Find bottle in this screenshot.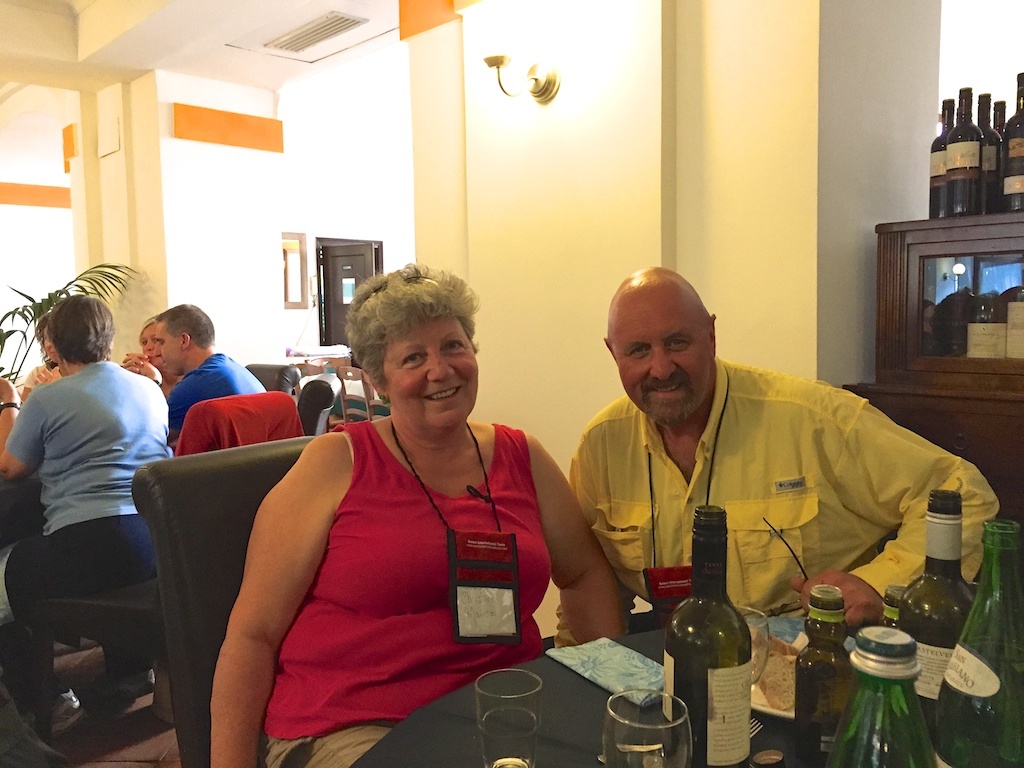
The bounding box for bottle is 890:484:976:757.
